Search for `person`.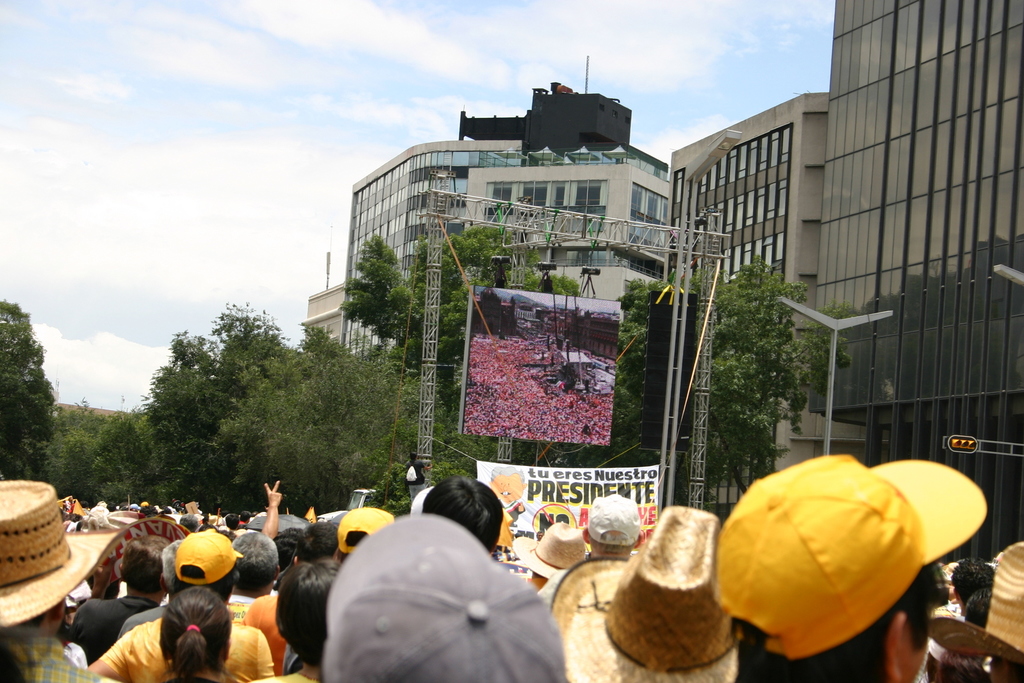
Found at x1=72, y1=513, x2=188, y2=662.
